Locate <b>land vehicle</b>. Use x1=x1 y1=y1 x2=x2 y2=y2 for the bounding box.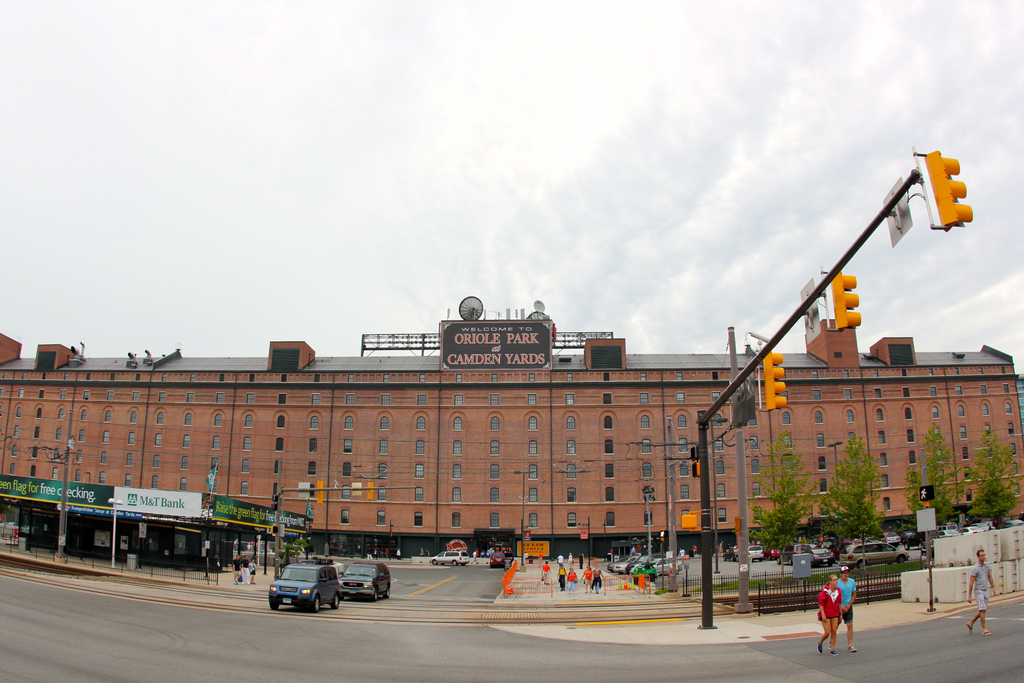
x1=489 y1=554 x2=502 y2=566.
